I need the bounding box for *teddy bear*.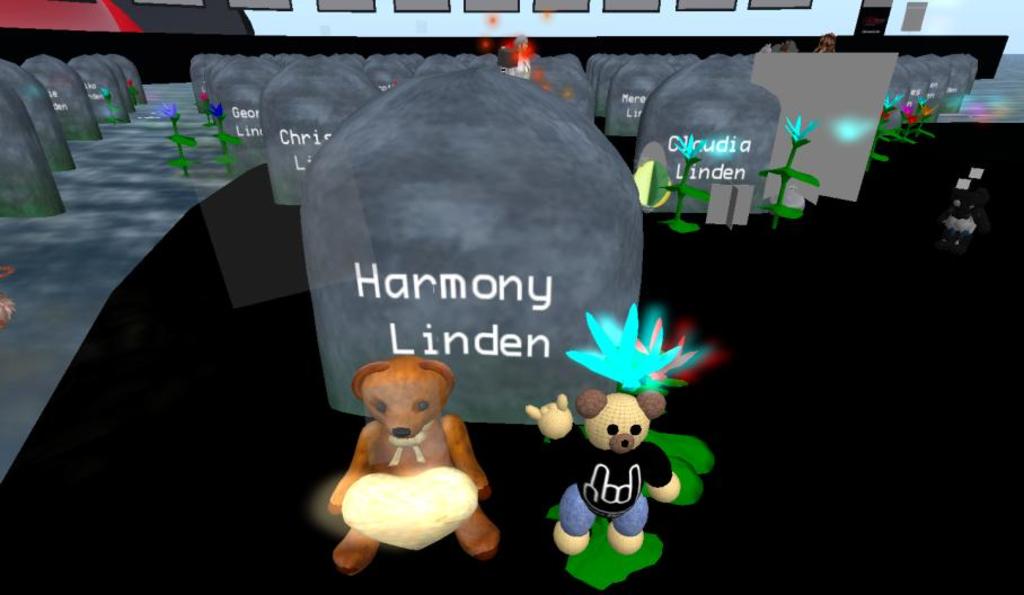
Here it is: {"x1": 522, "y1": 390, "x2": 686, "y2": 556}.
